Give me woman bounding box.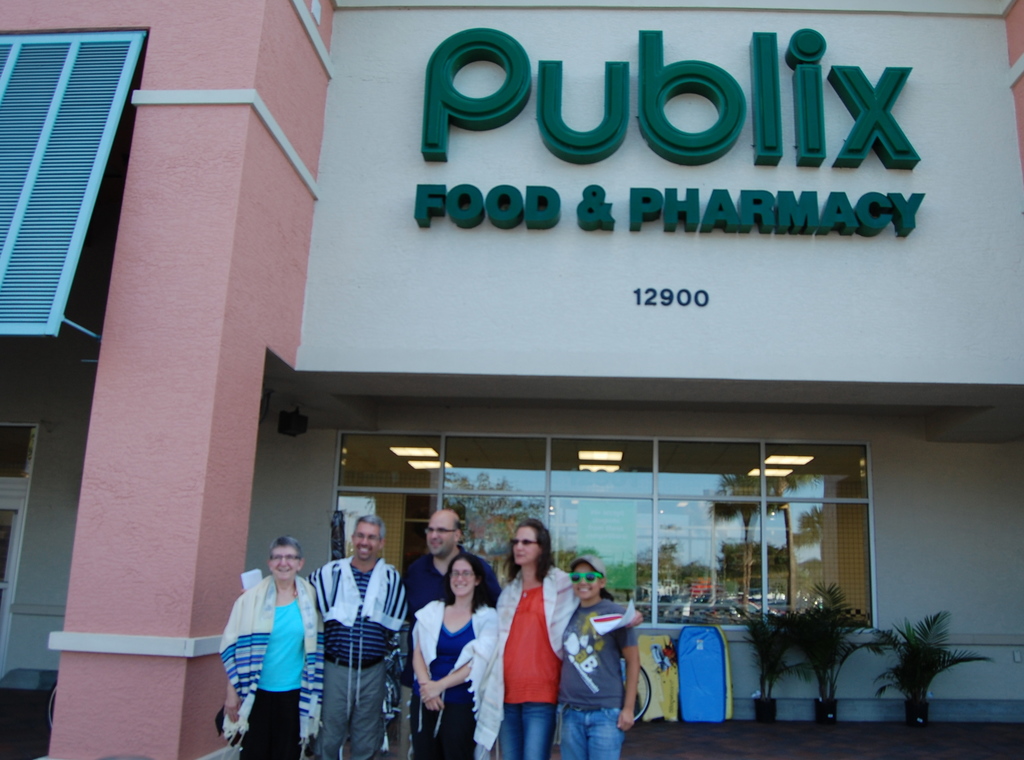
locate(488, 515, 646, 759).
